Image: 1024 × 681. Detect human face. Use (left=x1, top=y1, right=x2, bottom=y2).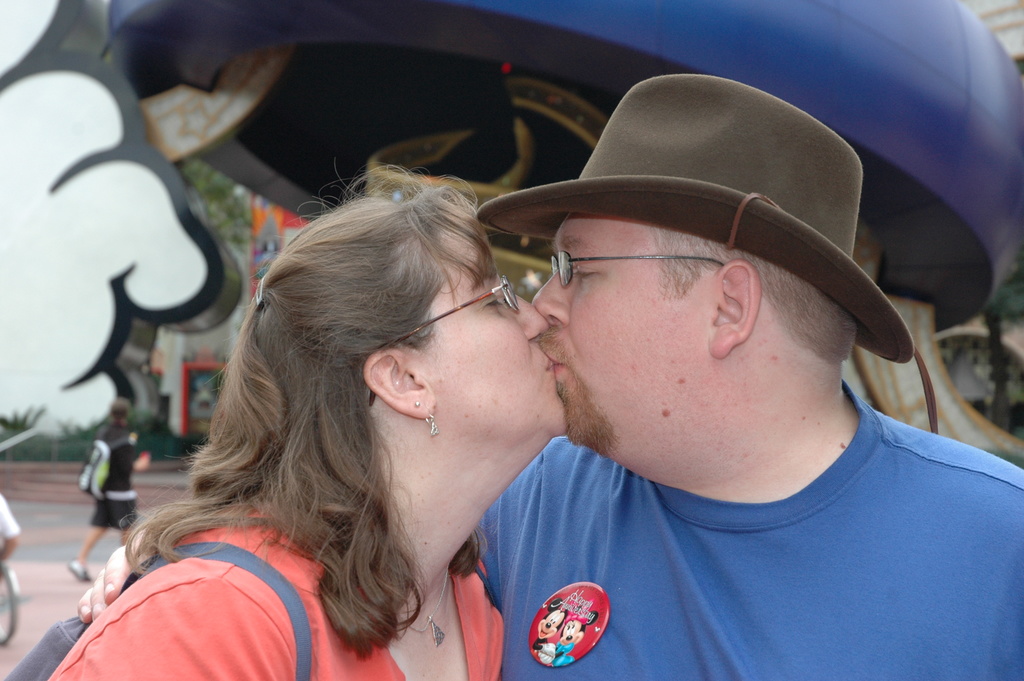
(left=527, top=211, right=719, bottom=455).
